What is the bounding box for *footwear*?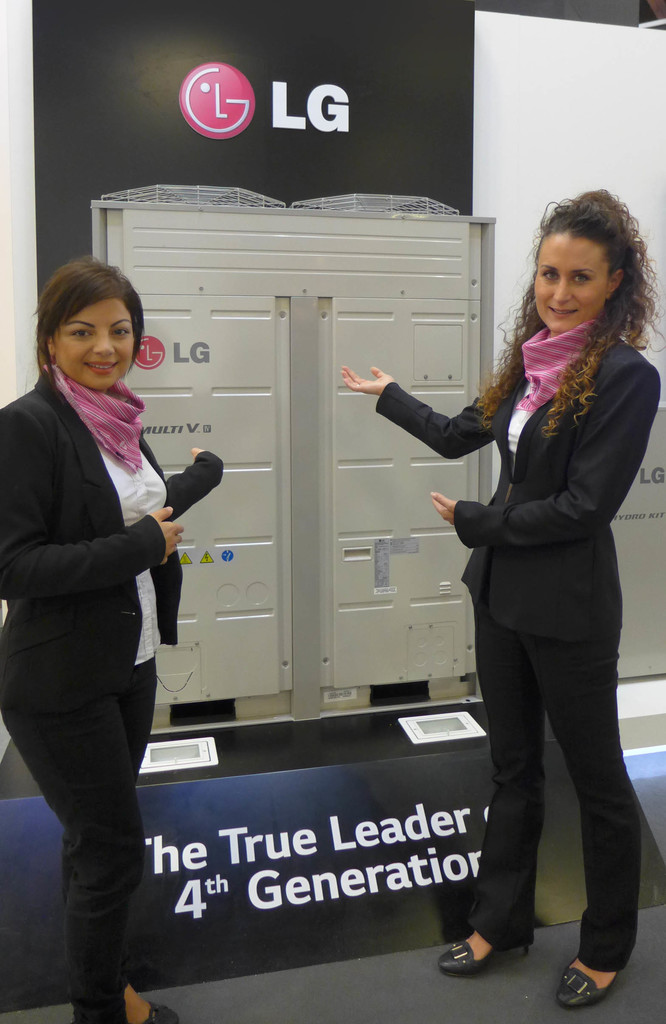
crop(551, 951, 621, 1009).
